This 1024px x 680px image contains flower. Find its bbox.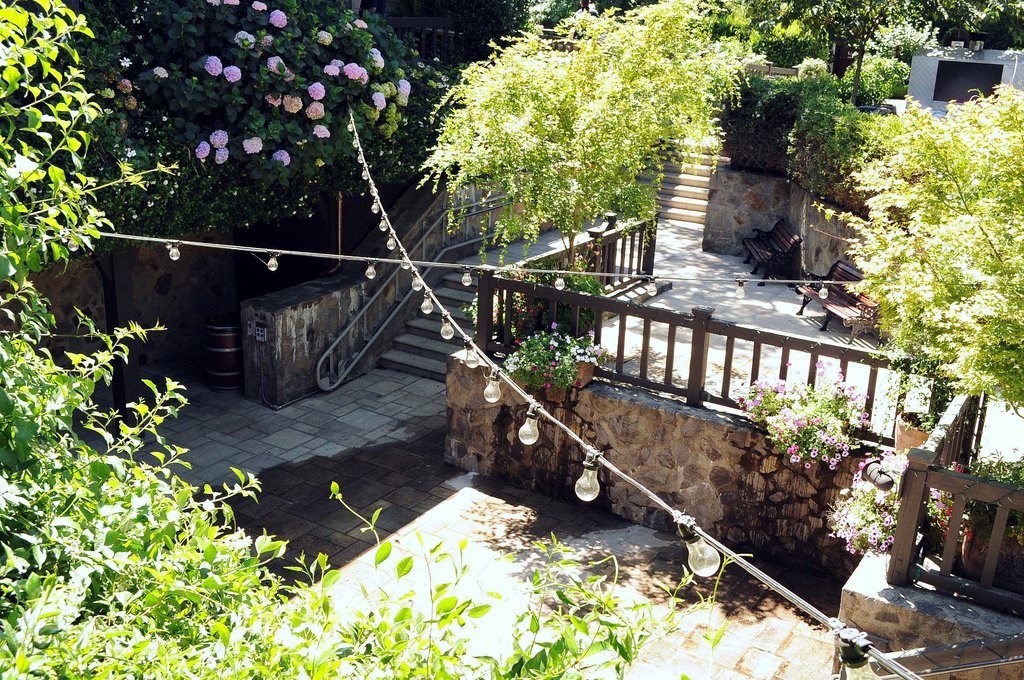
select_region(211, 128, 229, 147).
